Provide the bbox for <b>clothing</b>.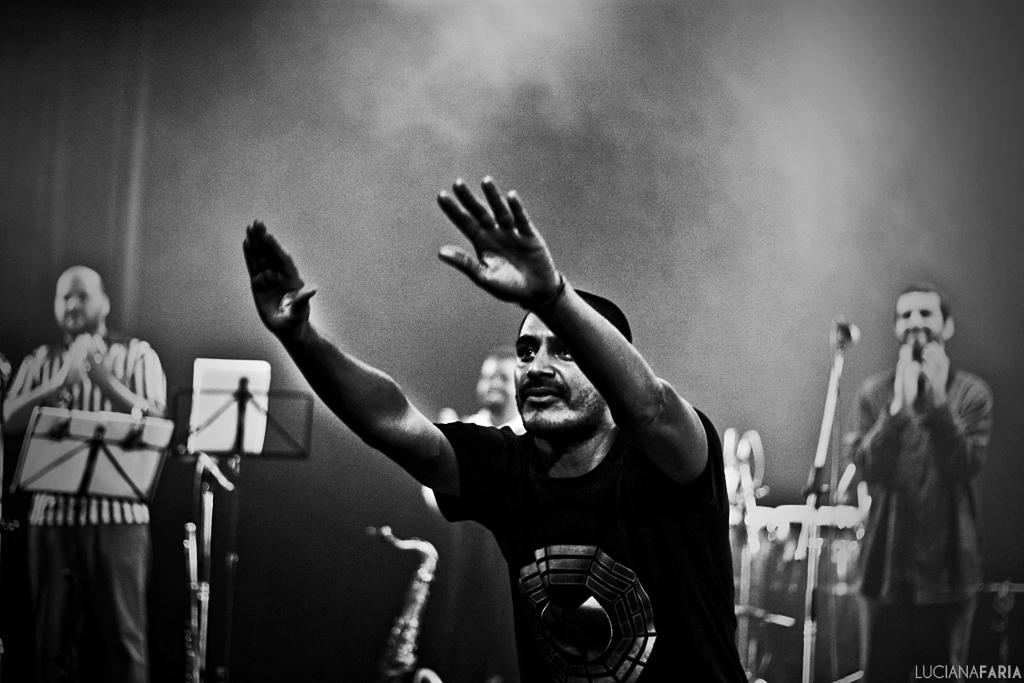
crop(846, 305, 999, 653).
